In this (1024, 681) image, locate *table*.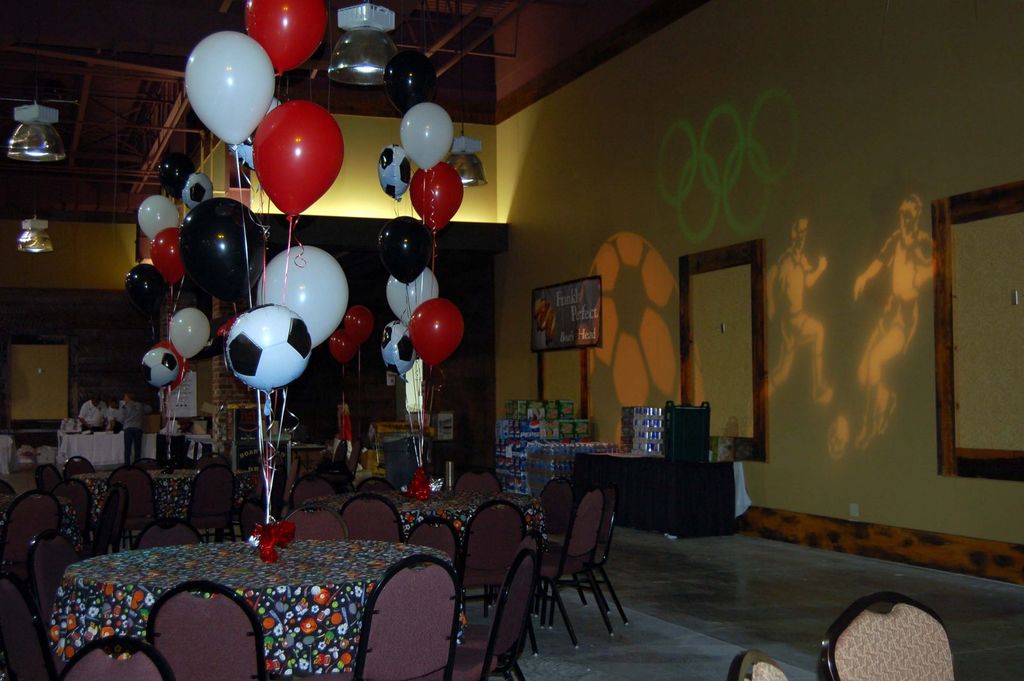
Bounding box: region(52, 517, 521, 678).
